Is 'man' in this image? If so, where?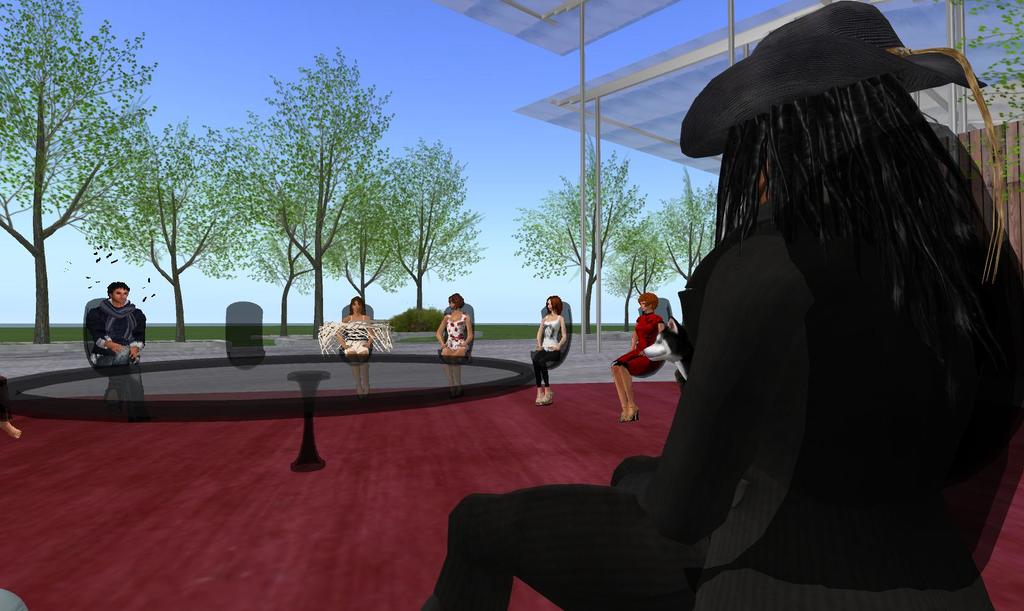
Yes, at pyautogui.locateOnScreen(74, 284, 145, 379).
